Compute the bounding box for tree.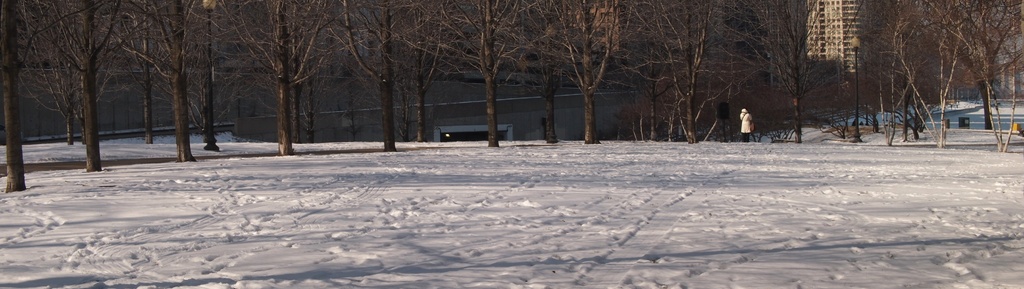
[653,0,729,145].
